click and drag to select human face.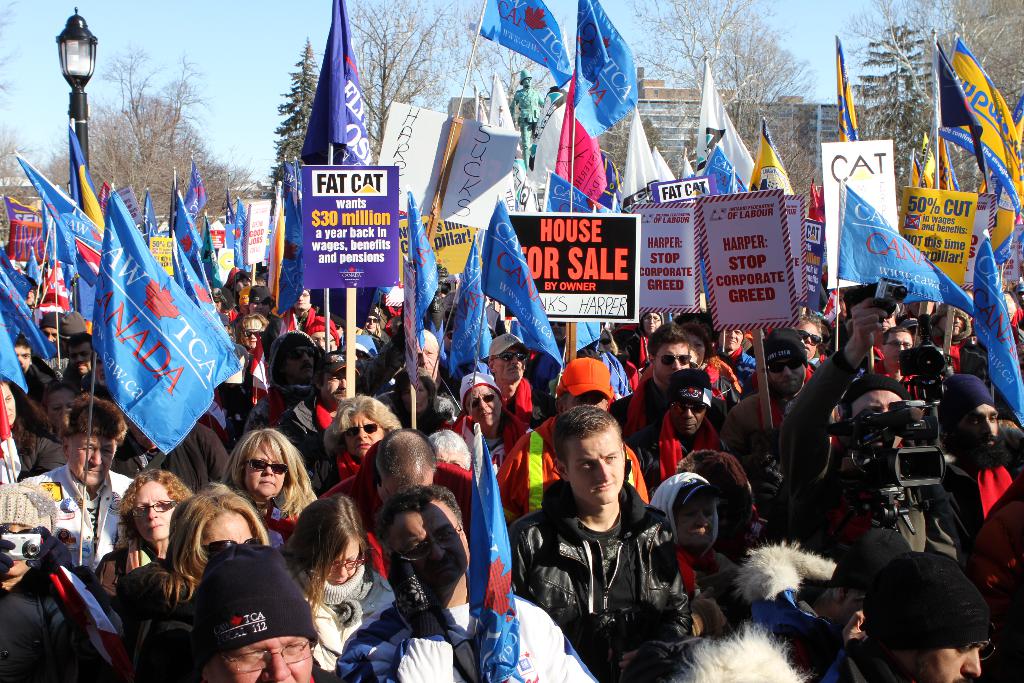
Selection: [45,386,74,428].
